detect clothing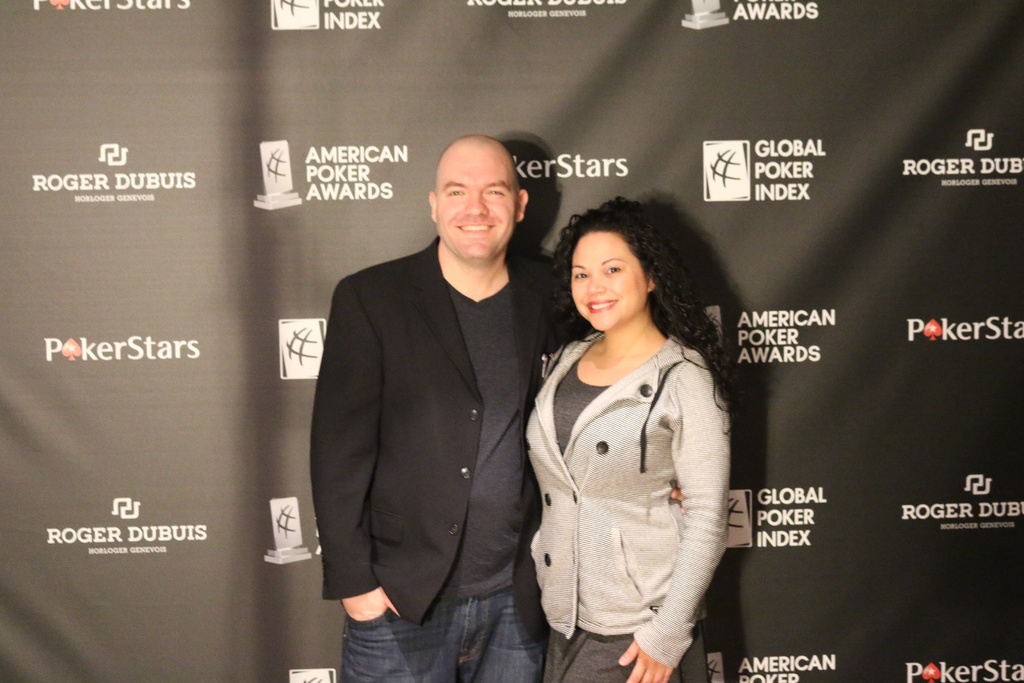
box(522, 302, 733, 659)
